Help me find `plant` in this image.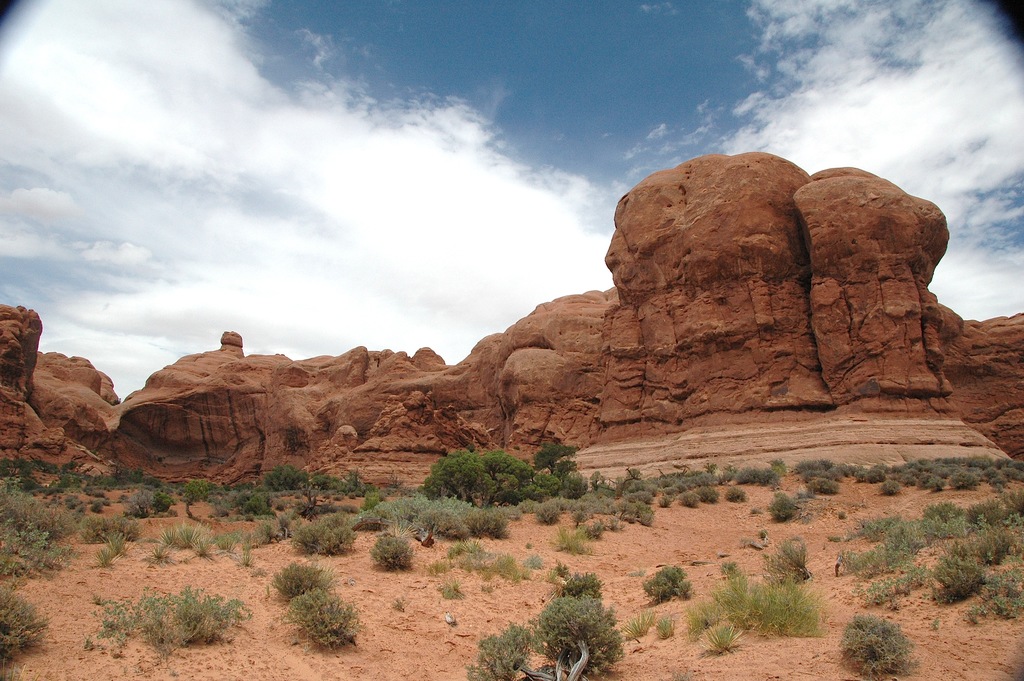
Found it: crop(836, 610, 916, 669).
